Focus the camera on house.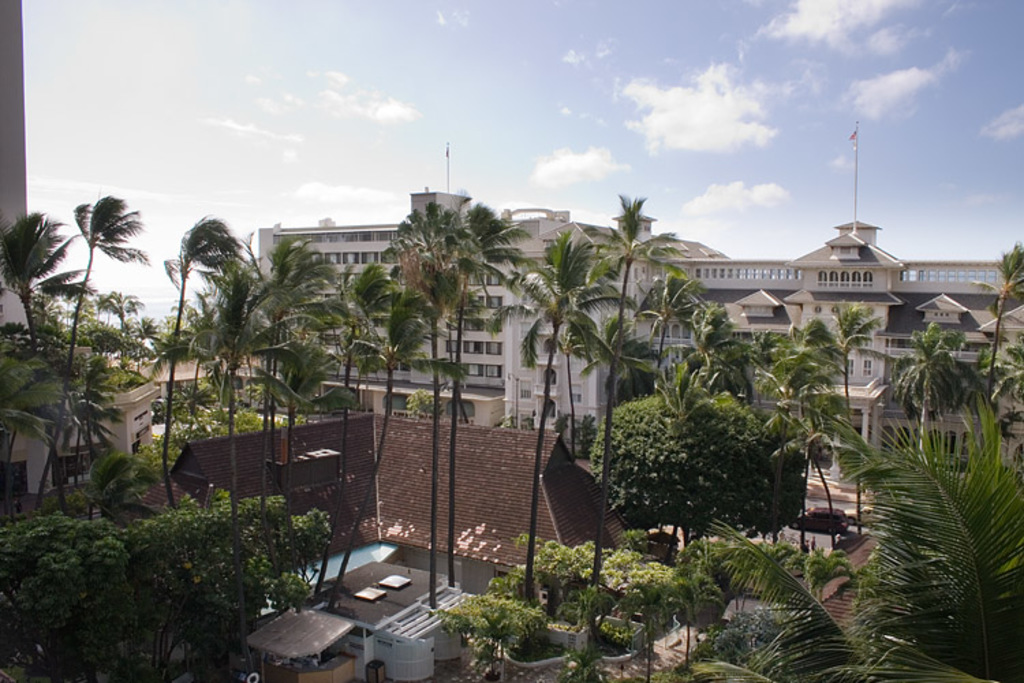
Focus region: bbox=(879, 245, 1023, 470).
